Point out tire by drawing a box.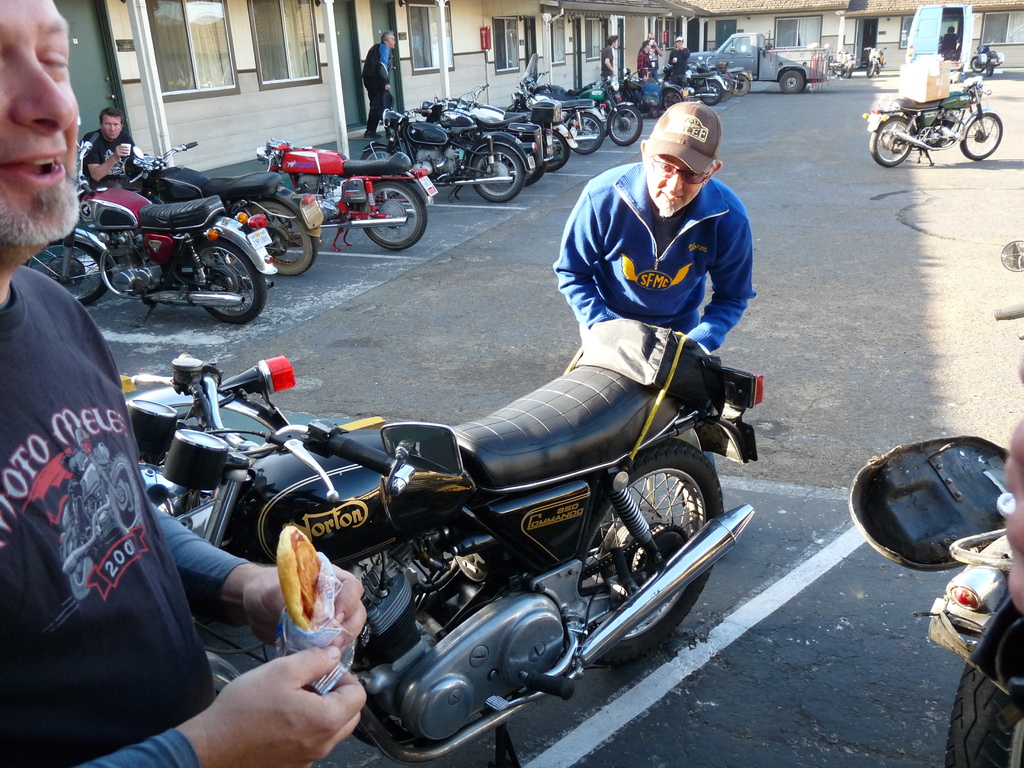
499:151:540:187.
